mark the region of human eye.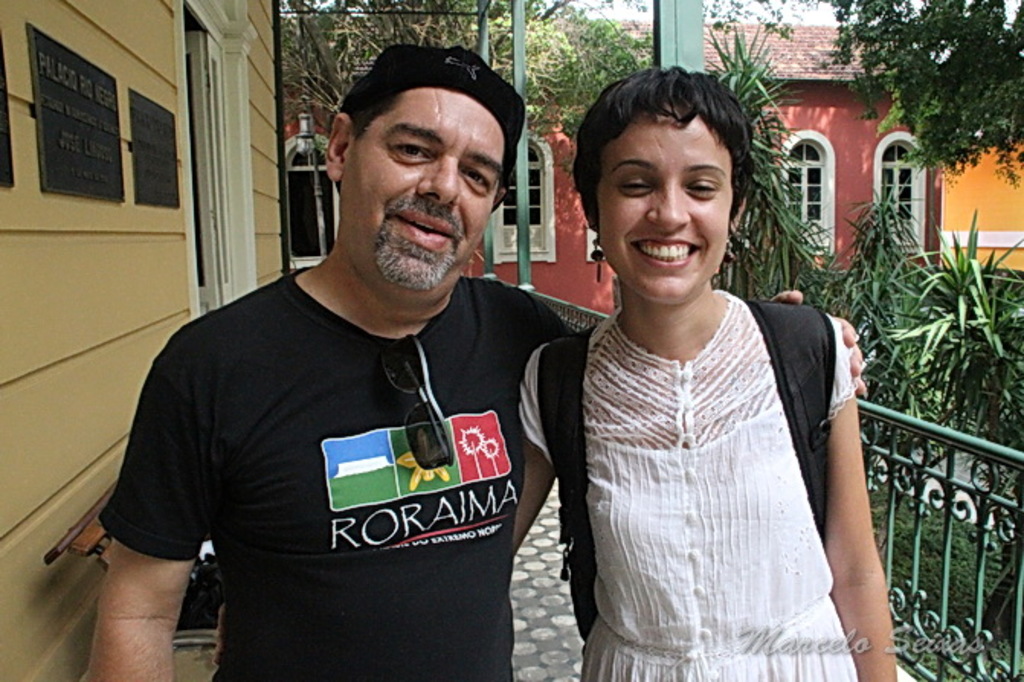
Region: <bbox>679, 172, 717, 198</bbox>.
